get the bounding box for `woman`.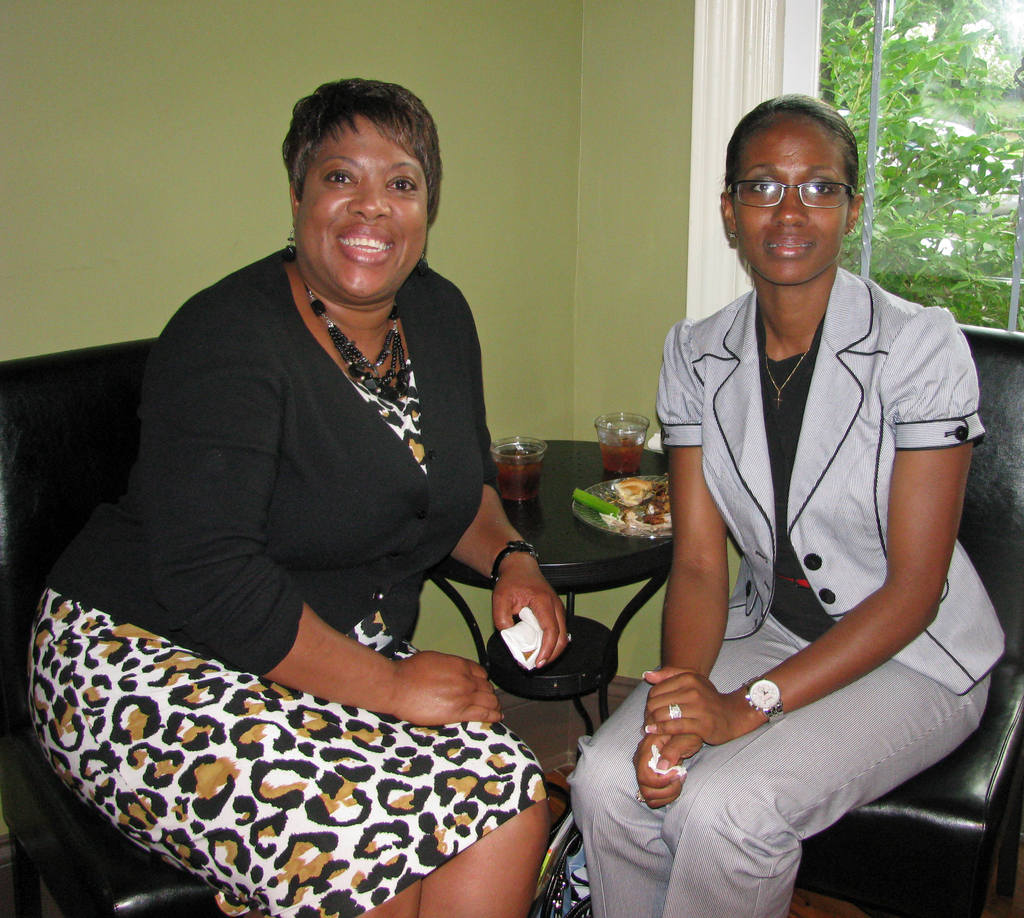
box(568, 90, 1006, 917).
